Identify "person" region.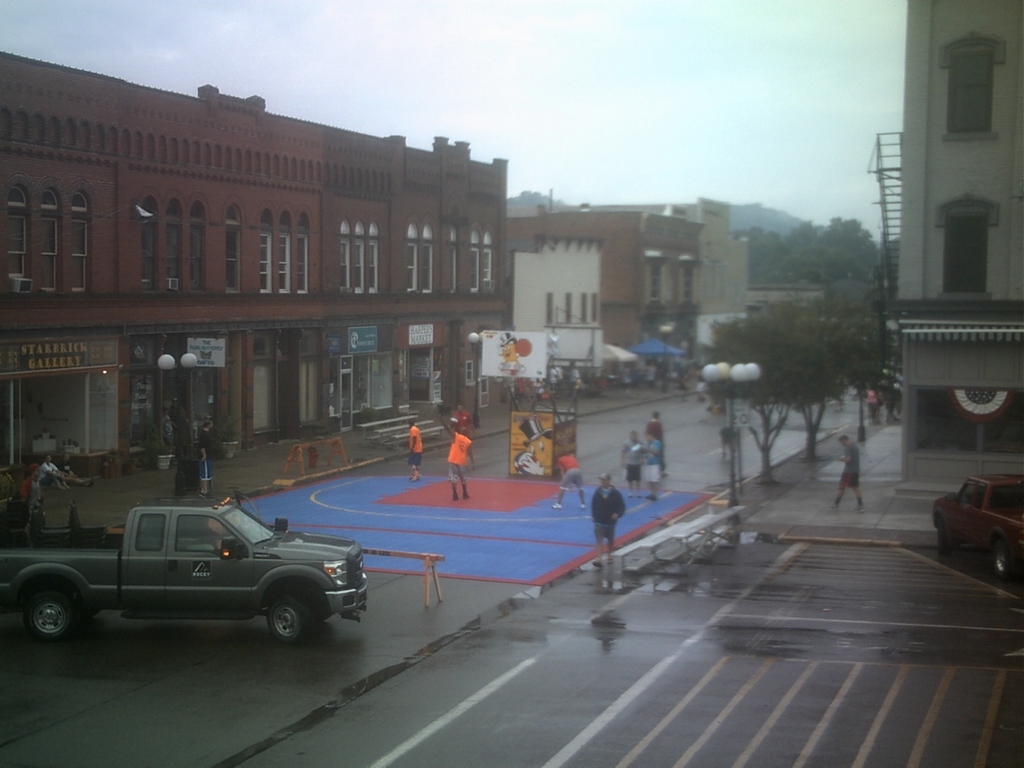
Region: region(401, 412, 422, 484).
